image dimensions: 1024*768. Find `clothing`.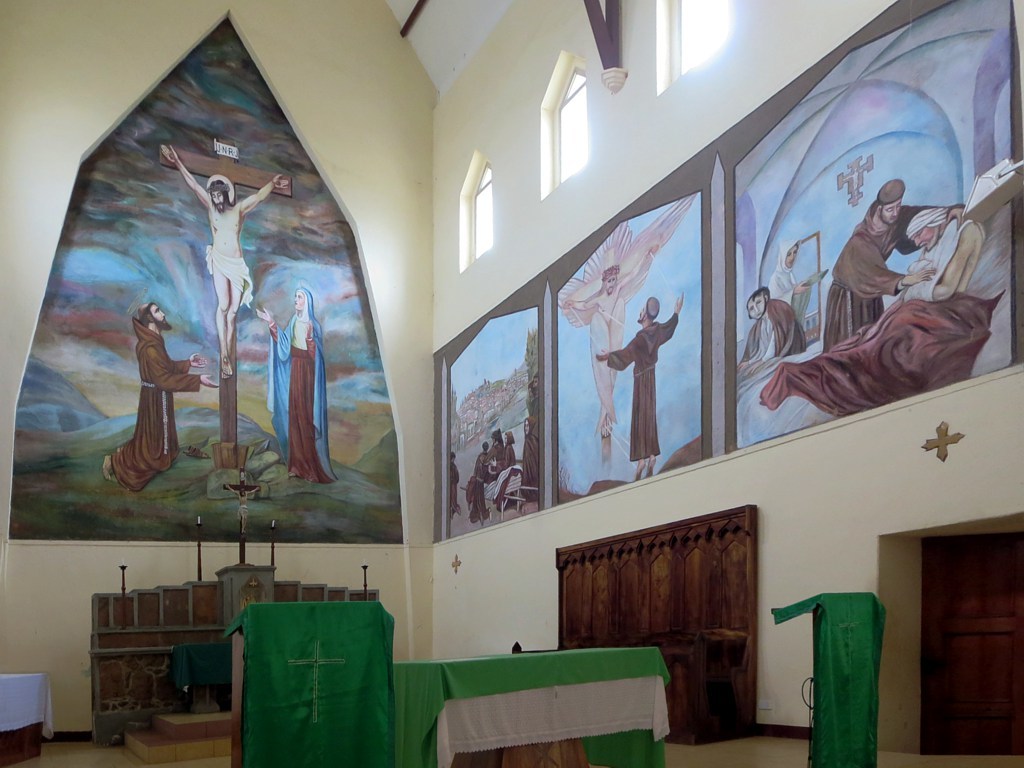
288 311 333 477.
